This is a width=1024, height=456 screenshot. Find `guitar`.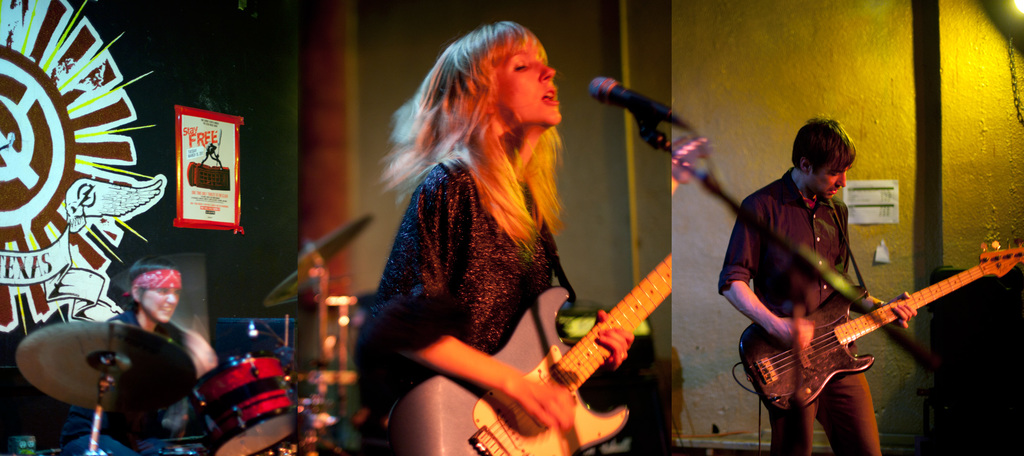
Bounding box: detection(368, 251, 687, 455).
